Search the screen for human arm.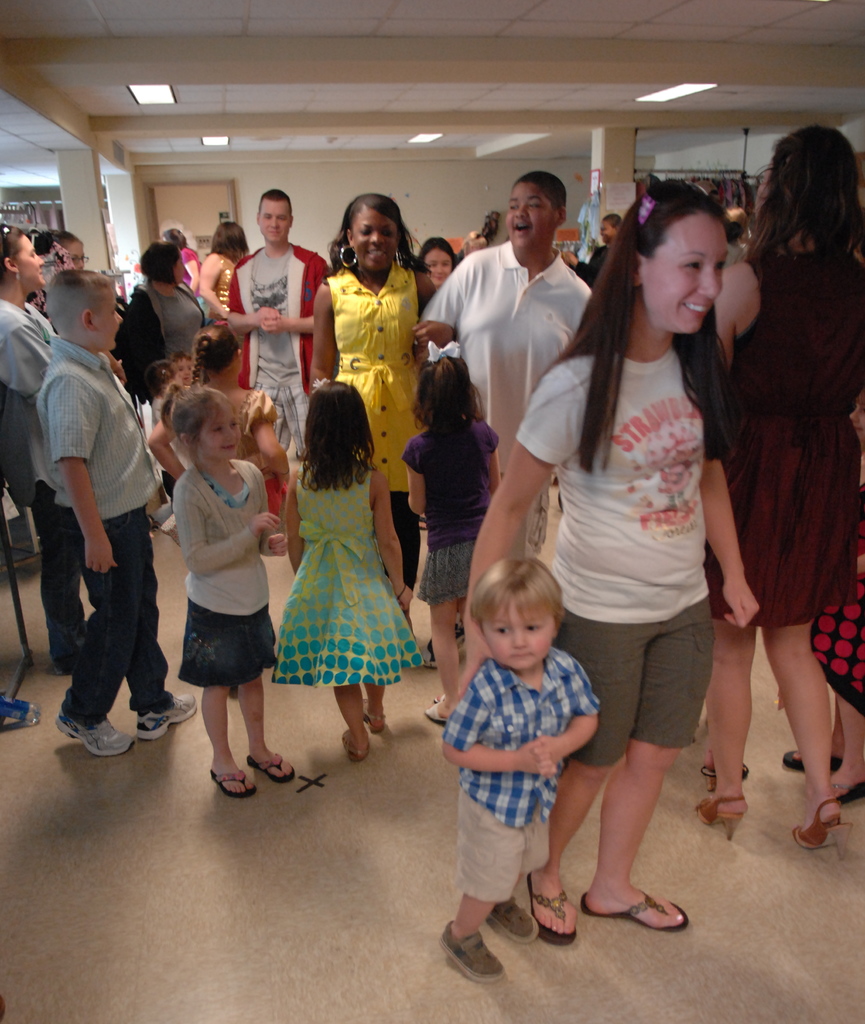
Found at 222, 255, 275, 340.
